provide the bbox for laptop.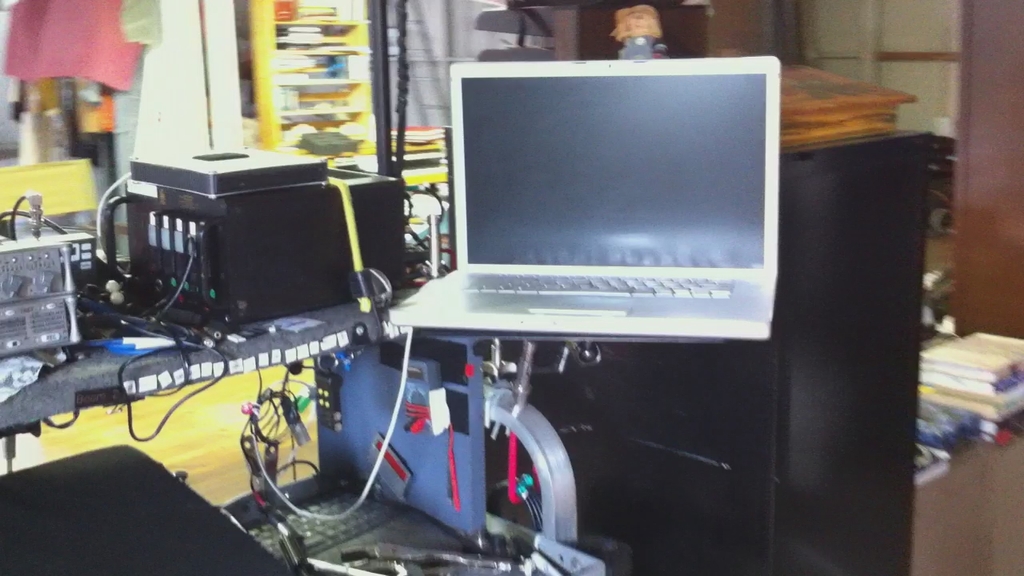
(left=386, top=56, right=779, bottom=338).
